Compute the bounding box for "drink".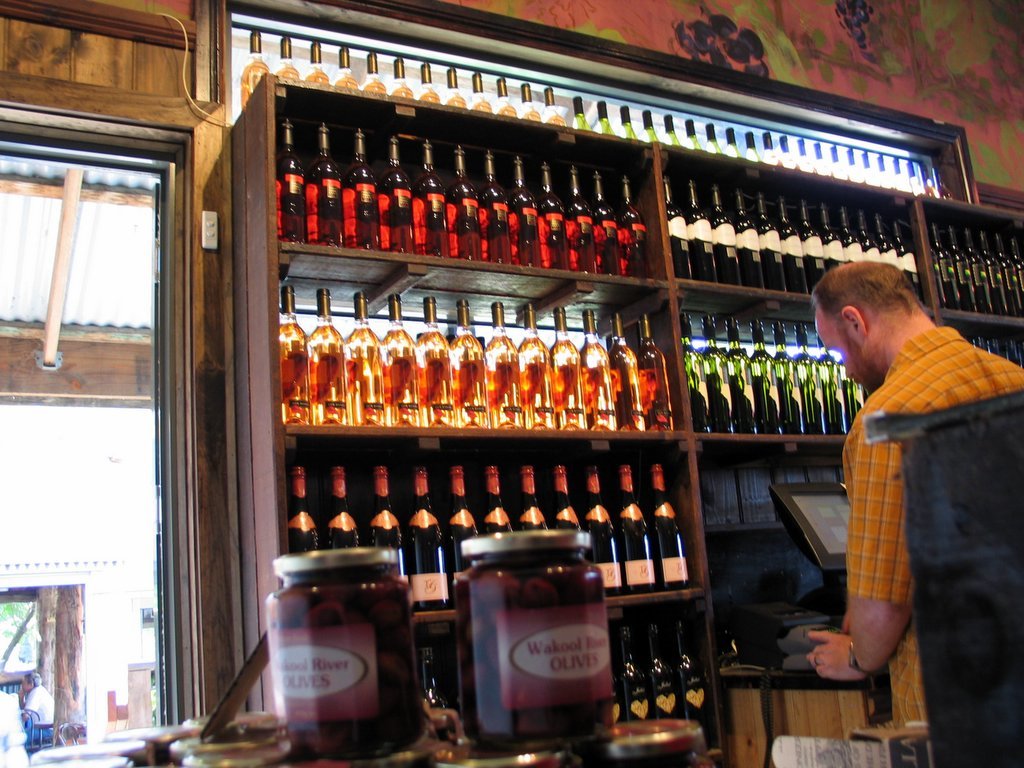
<box>864,151,873,186</box>.
